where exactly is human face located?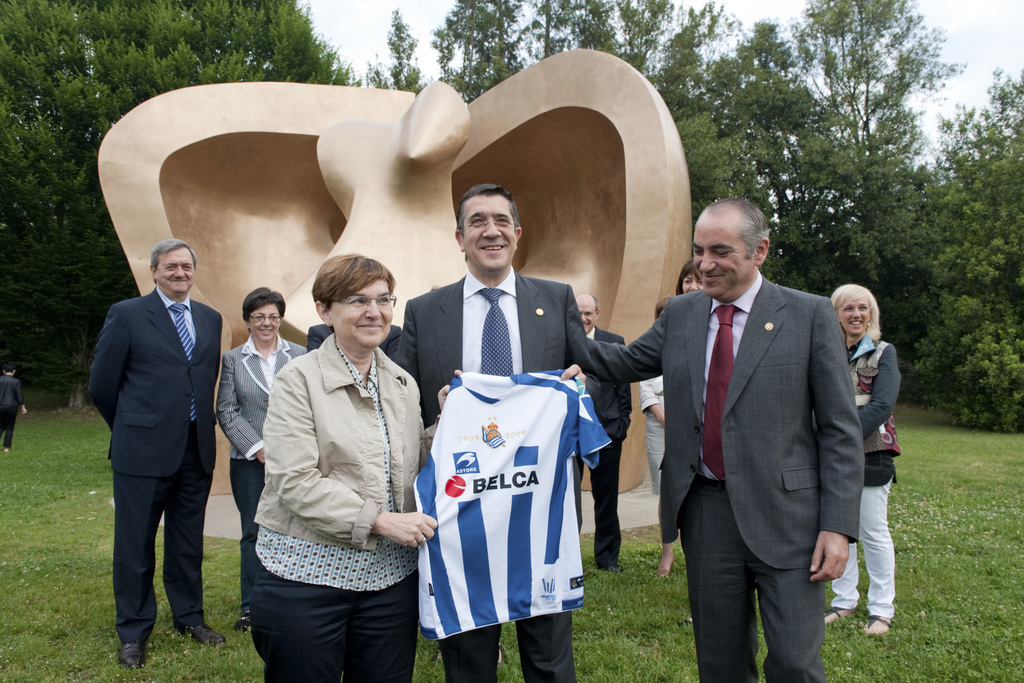
Its bounding box is <region>250, 305, 281, 339</region>.
